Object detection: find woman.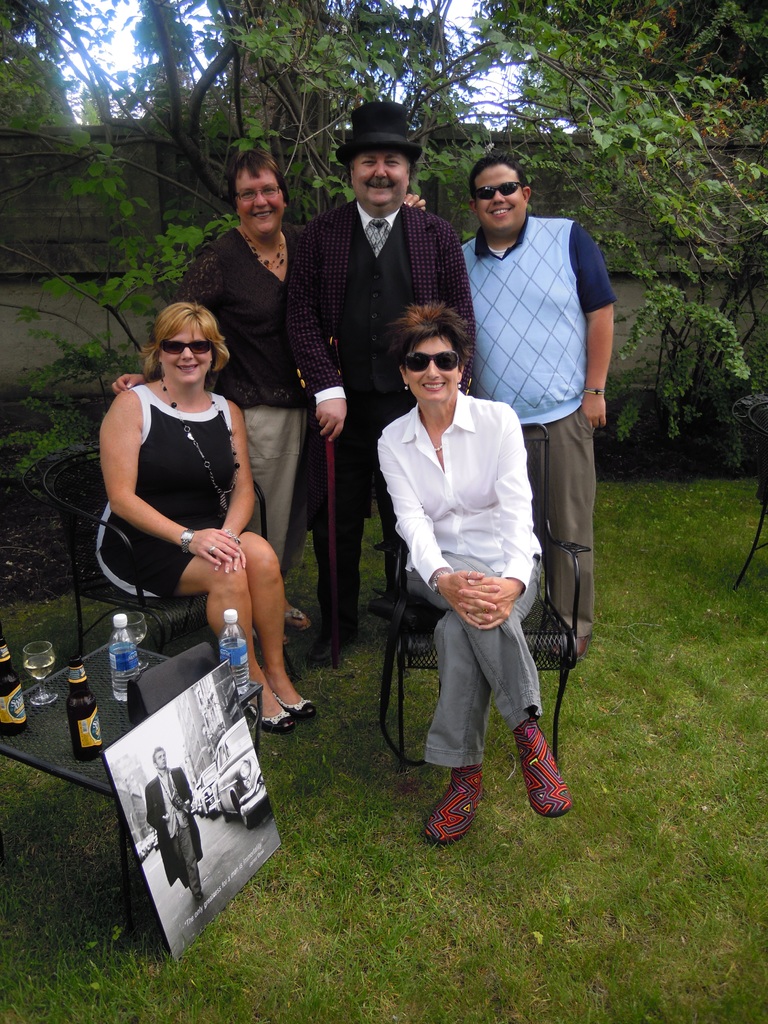
pyautogui.locateOnScreen(376, 303, 576, 847).
